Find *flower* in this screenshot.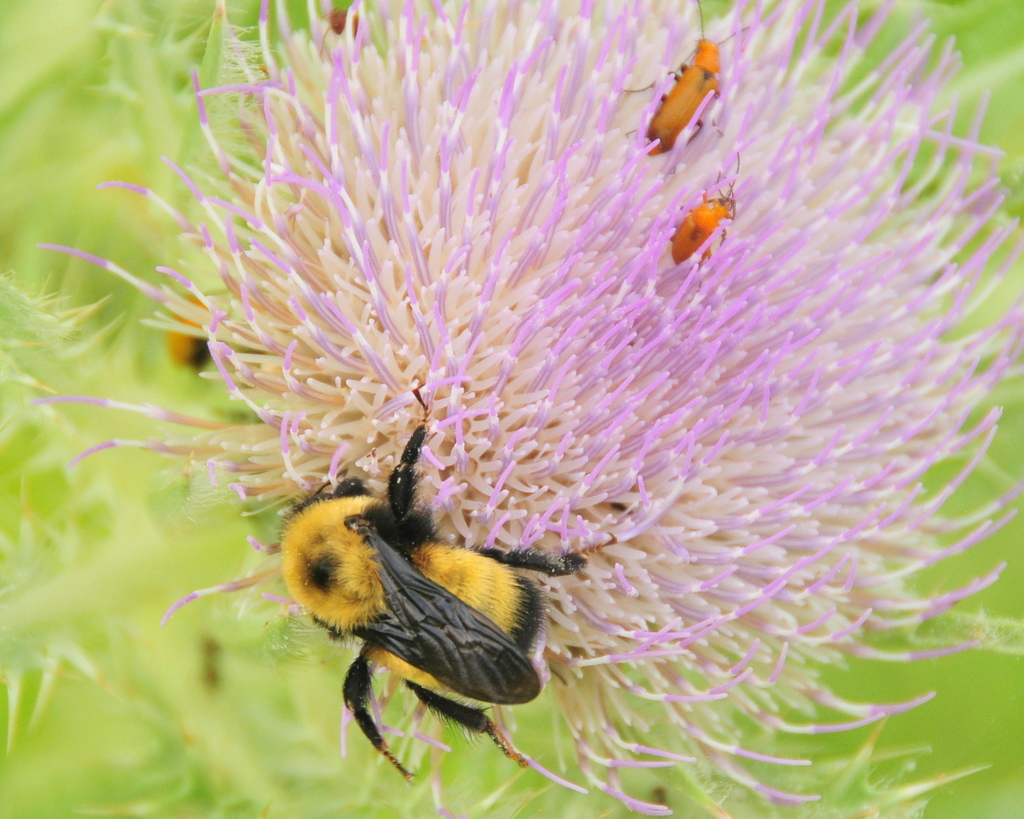
The bounding box for *flower* is box(0, 0, 1023, 818).
